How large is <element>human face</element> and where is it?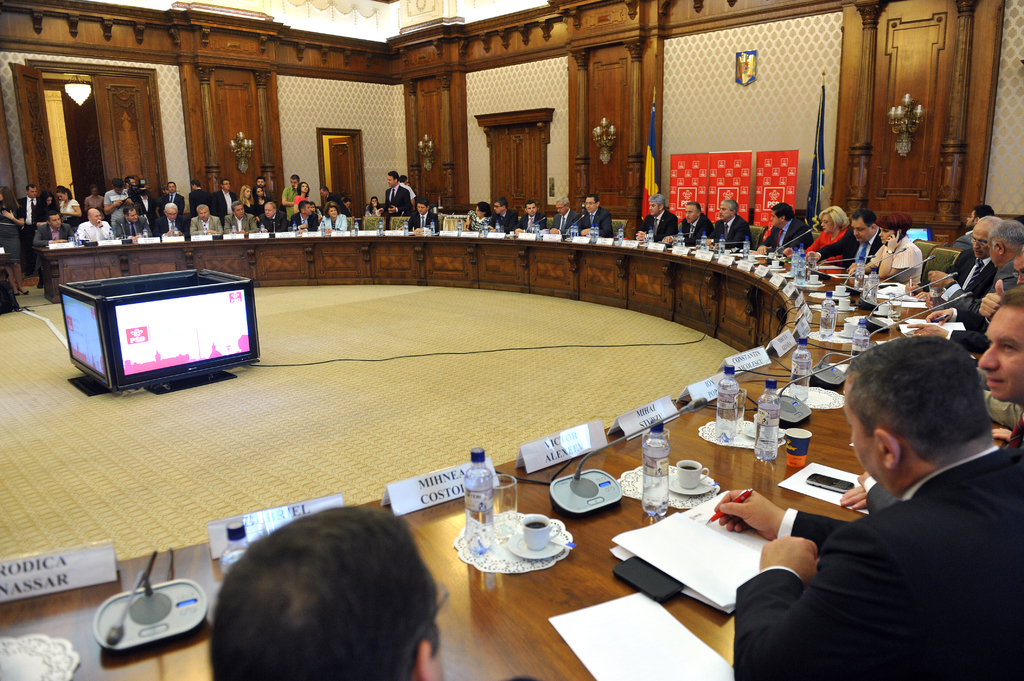
Bounding box: (left=291, top=173, right=300, bottom=194).
